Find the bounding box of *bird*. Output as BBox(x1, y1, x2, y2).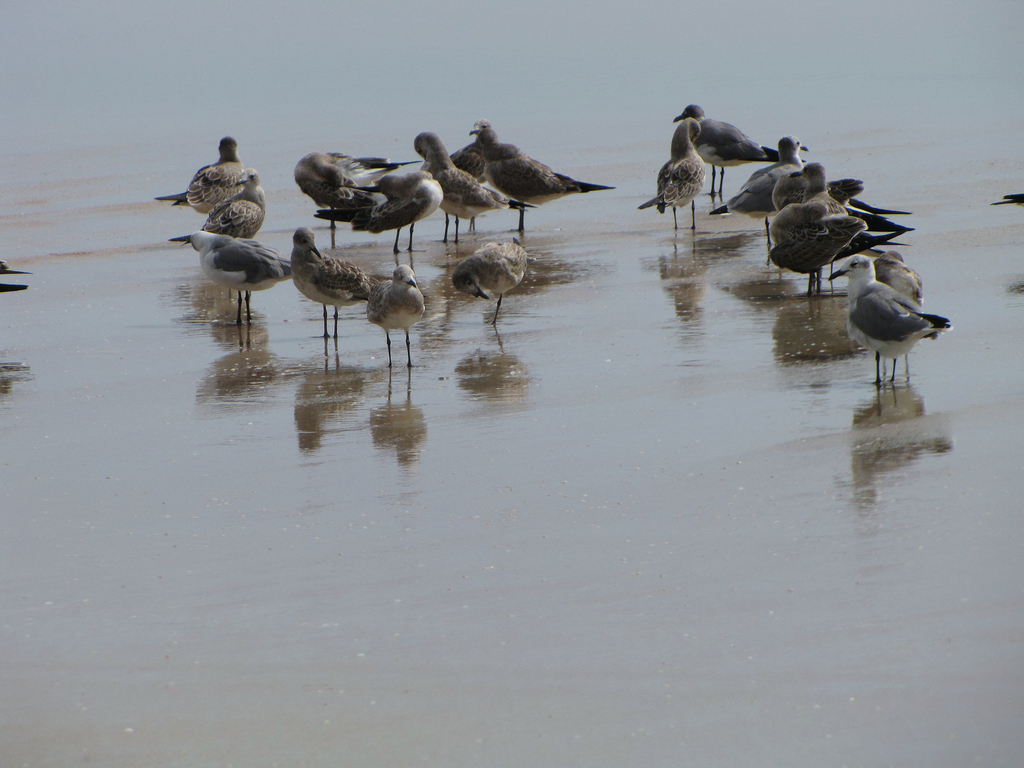
BBox(168, 230, 289, 328).
